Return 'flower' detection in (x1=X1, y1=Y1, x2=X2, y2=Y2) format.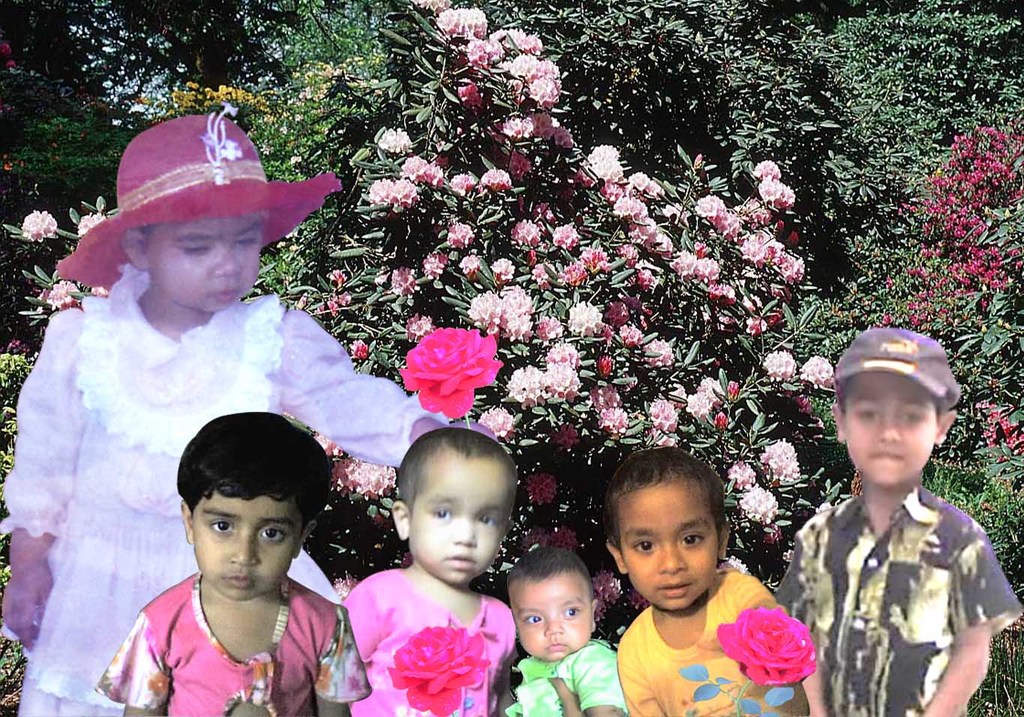
(x1=758, y1=348, x2=793, y2=376).
